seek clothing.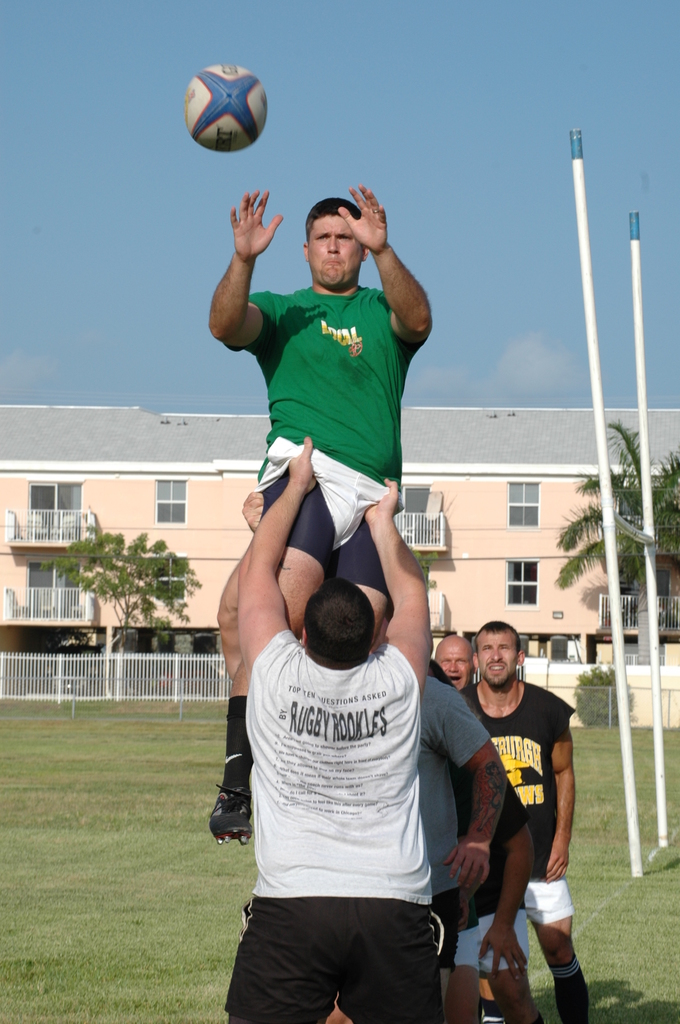
{"left": 226, "top": 586, "right": 473, "bottom": 1007}.
